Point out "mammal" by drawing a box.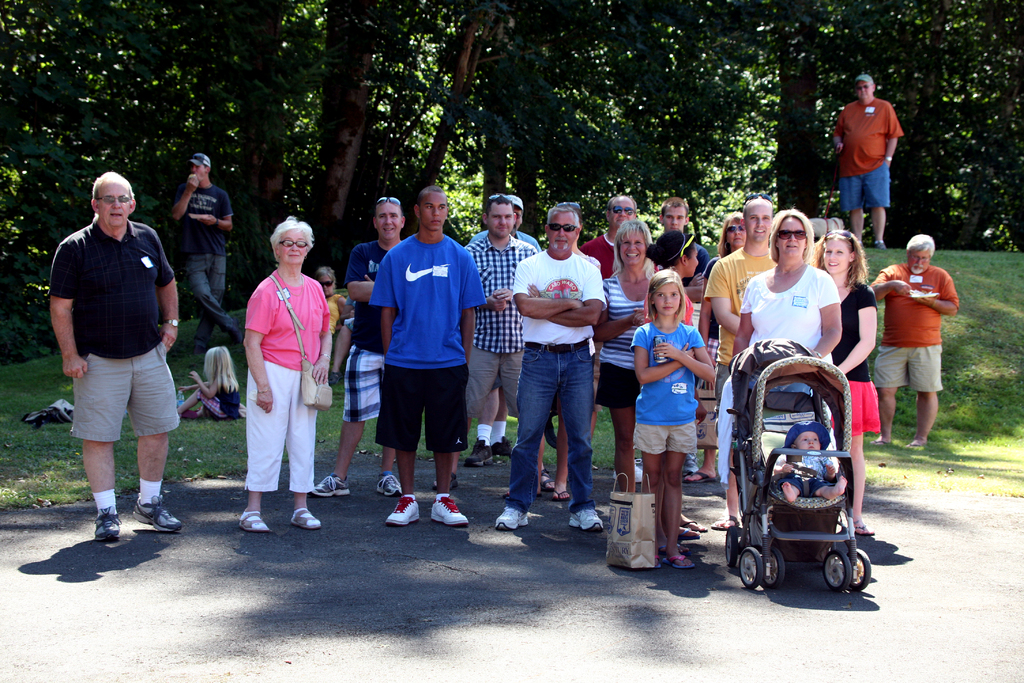
(x1=463, y1=194, x2=534, y2=467).
